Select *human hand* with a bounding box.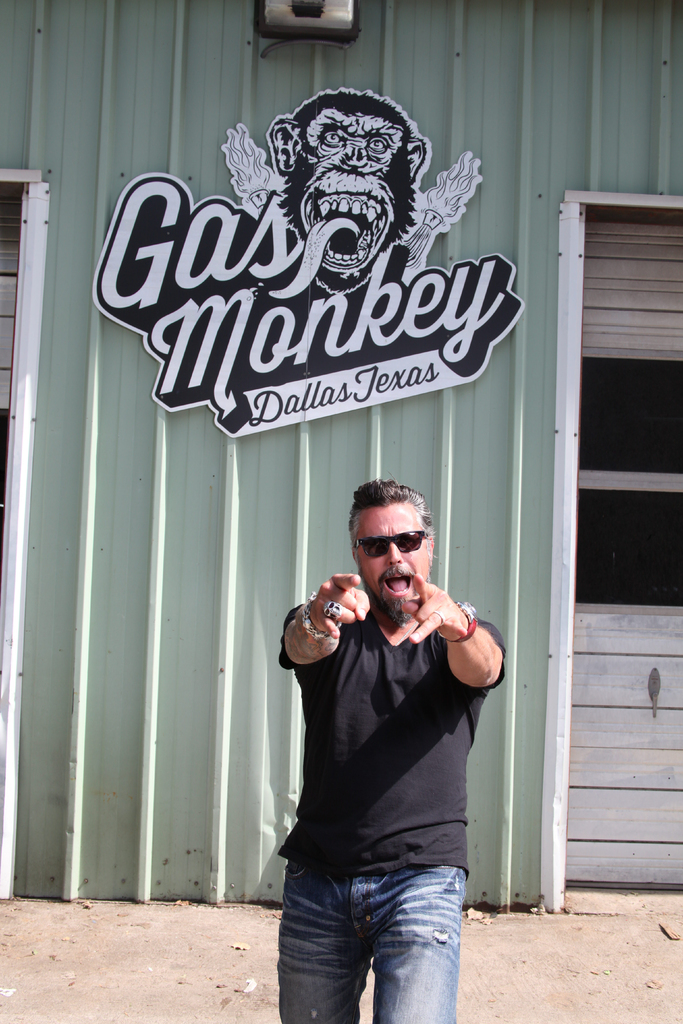
region(410, 584, 482, 670).
